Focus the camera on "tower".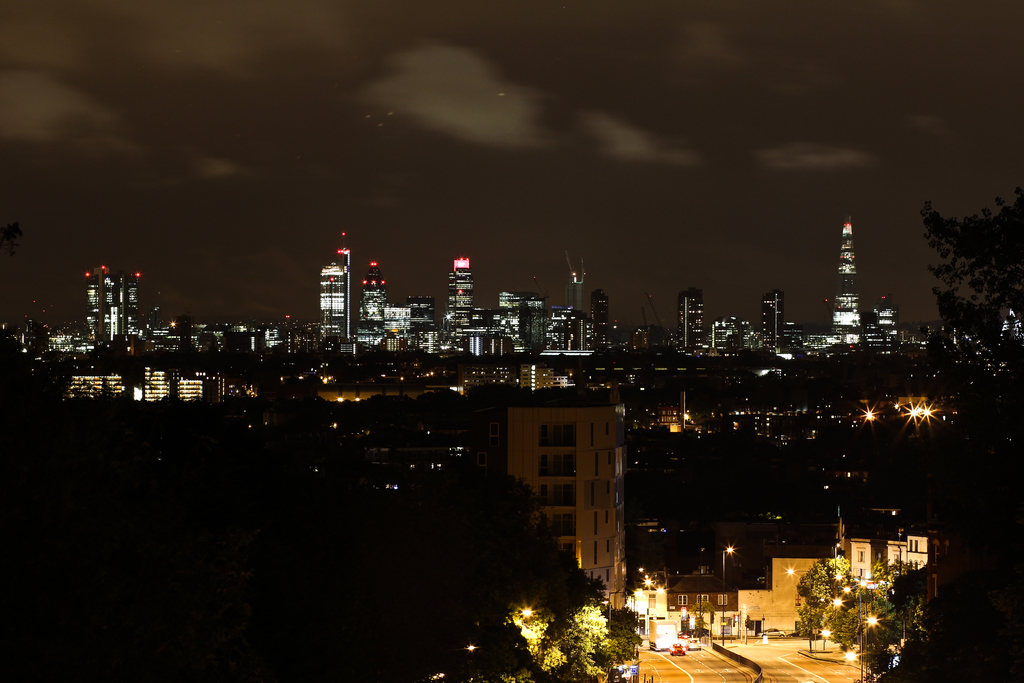
Focus region: select_region(762, 289, 785, 355).
